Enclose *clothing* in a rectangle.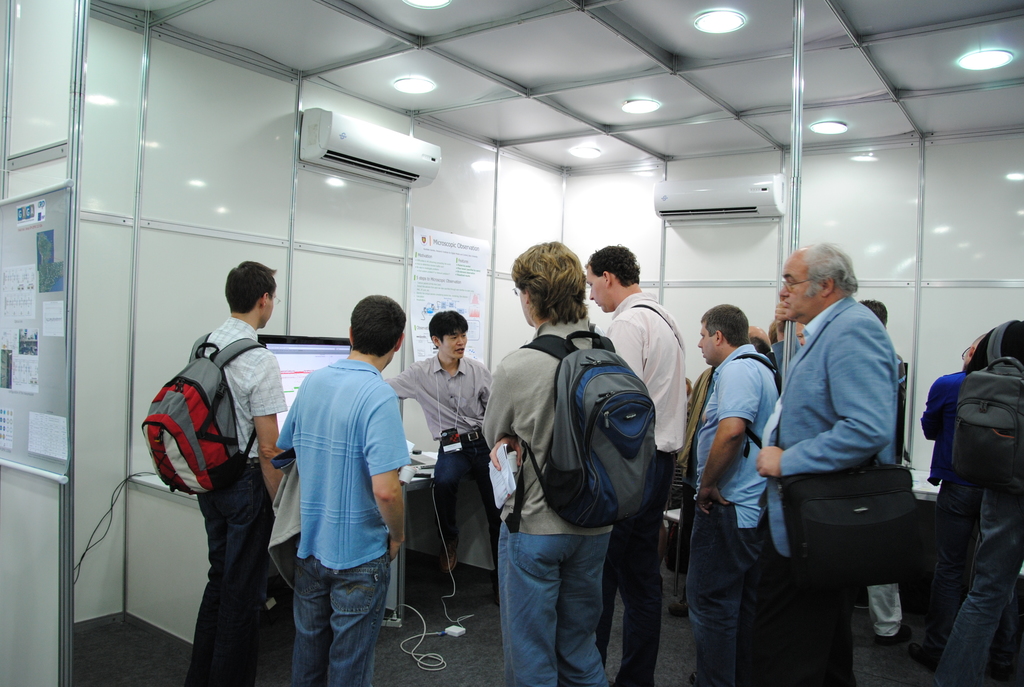
pyautogui.locateOnScreen(935, 473, 1023, 686).
